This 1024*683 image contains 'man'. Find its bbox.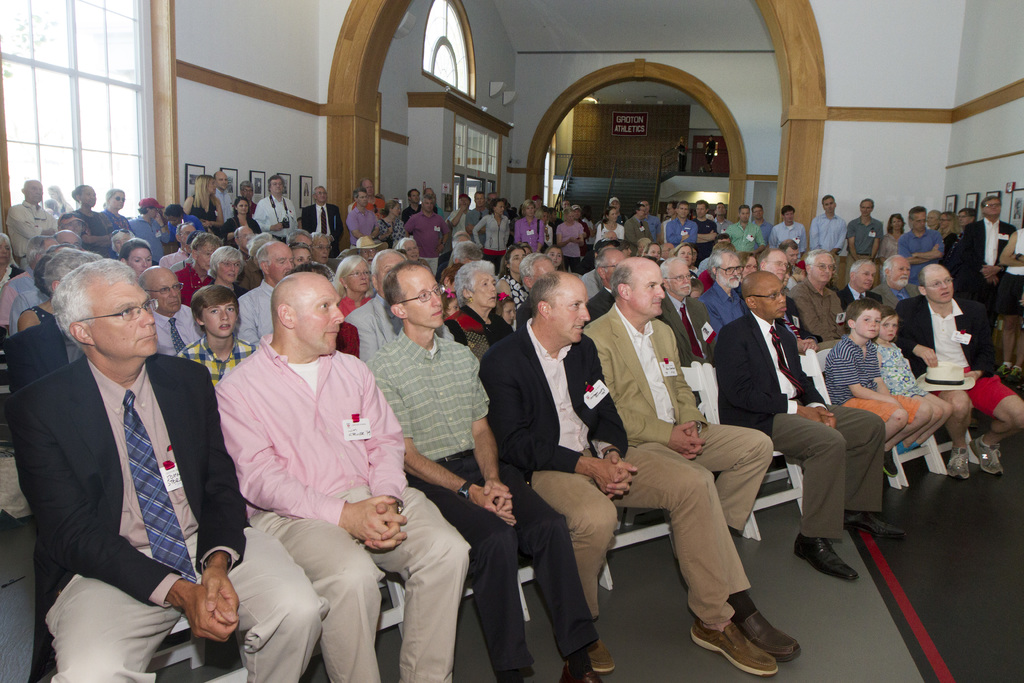
<bbox>173, 233, 228, 299</bbox>.
